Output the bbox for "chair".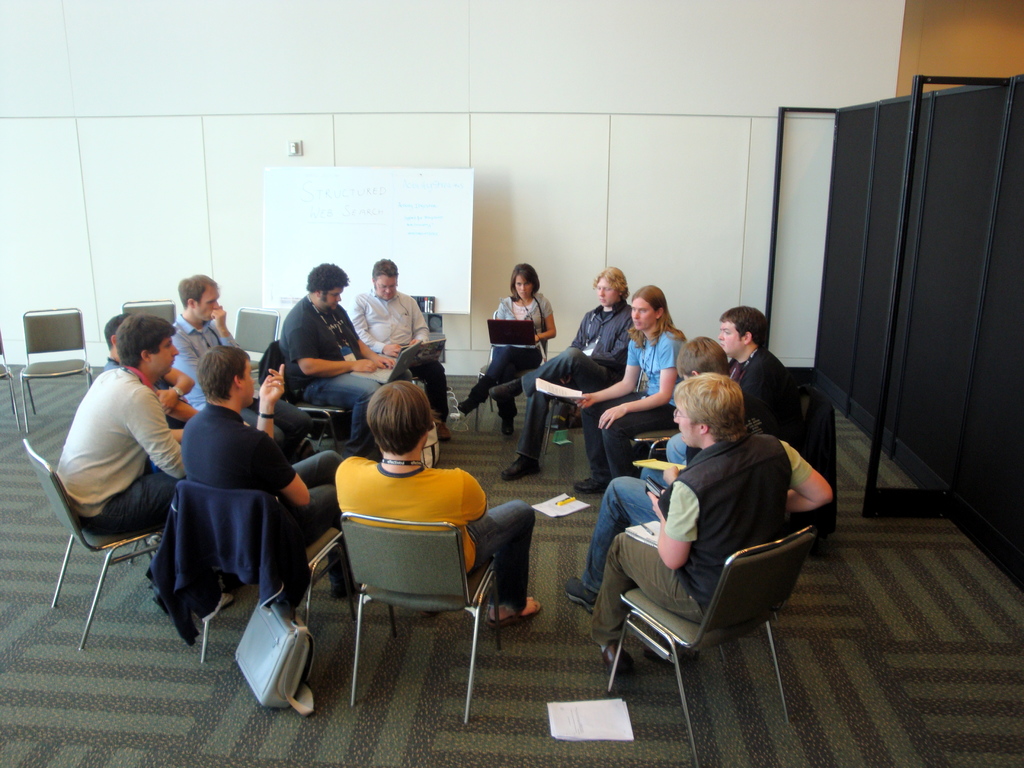
bbox=(19, 305, 91, 433).
